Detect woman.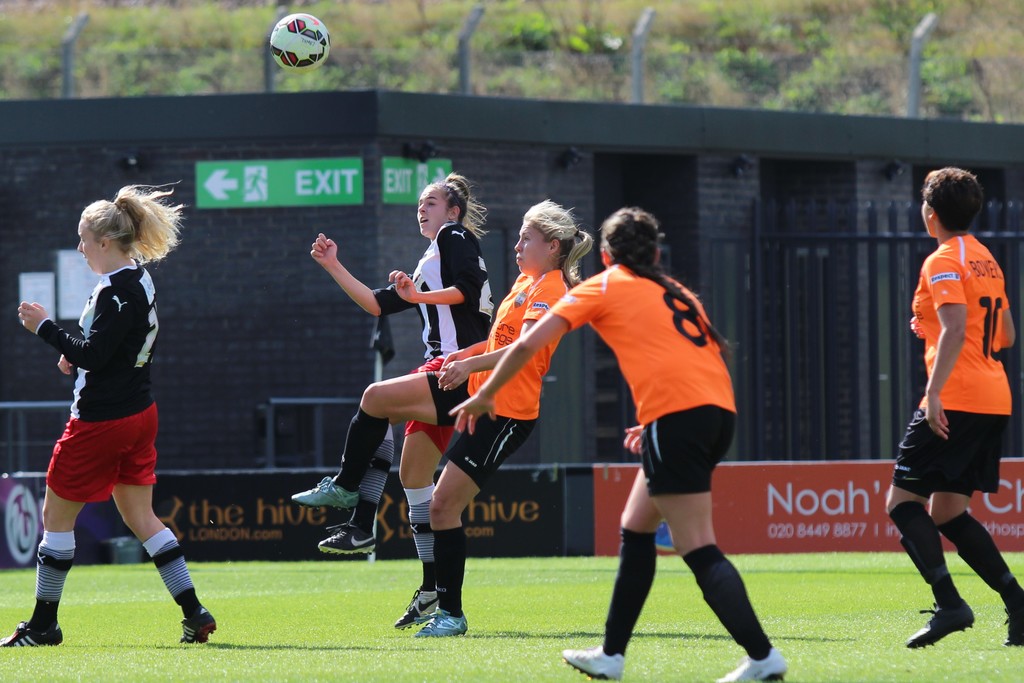
Detected at 292,200,595,637.
